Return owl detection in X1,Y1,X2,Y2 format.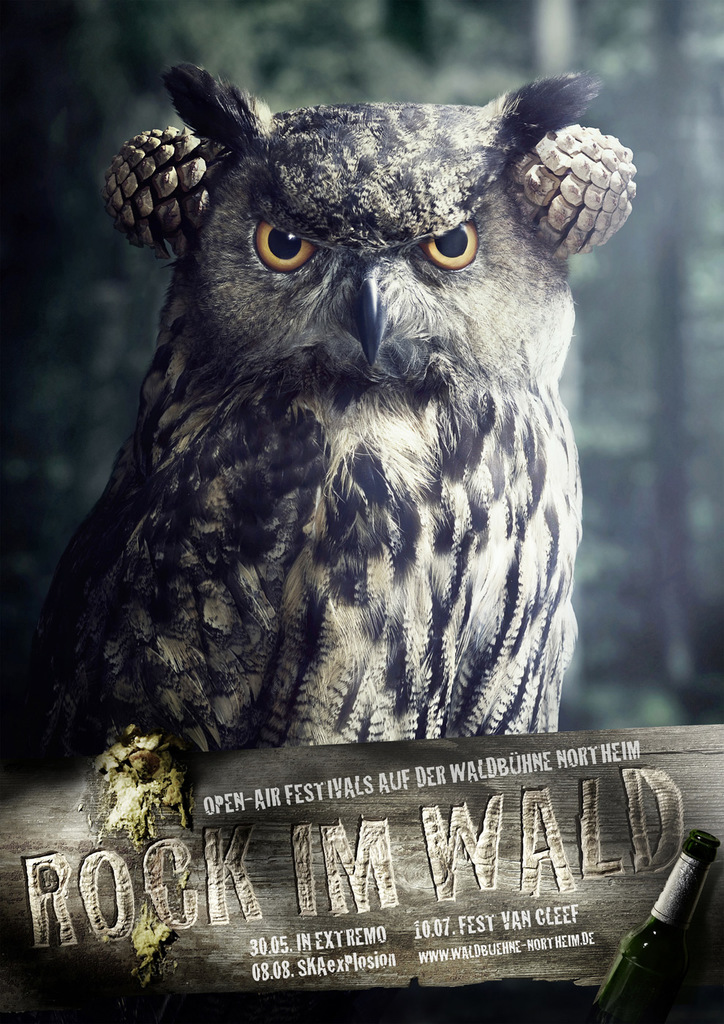
80,61,644,756.
